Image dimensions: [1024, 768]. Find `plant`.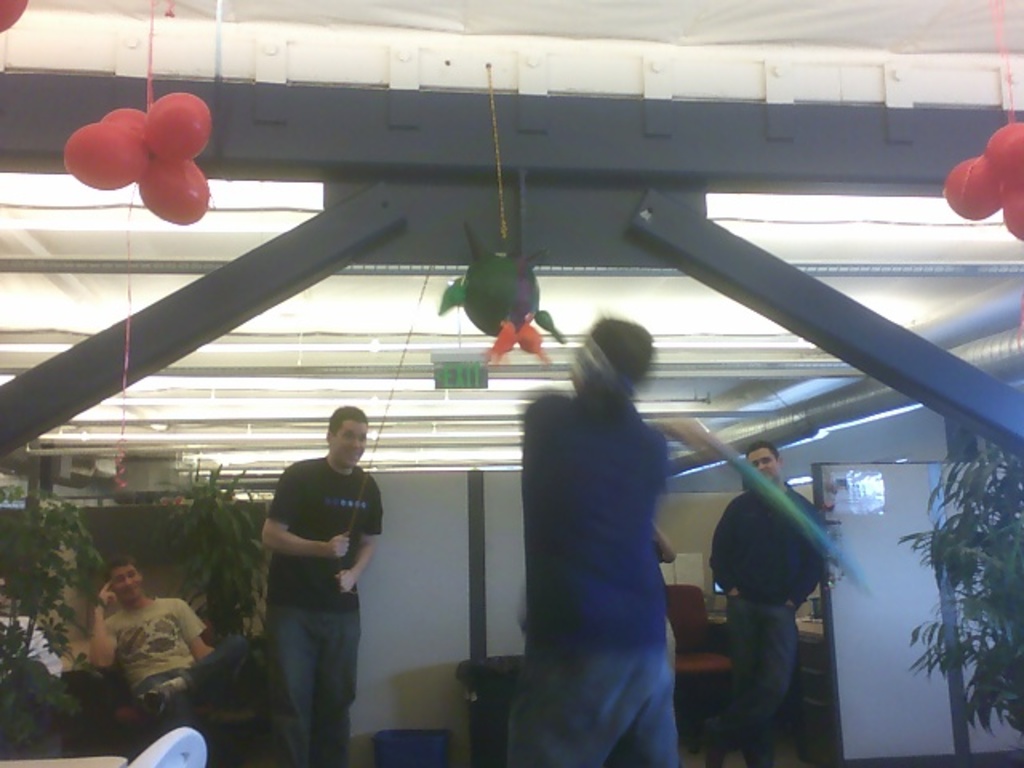
2 459 109 666.
